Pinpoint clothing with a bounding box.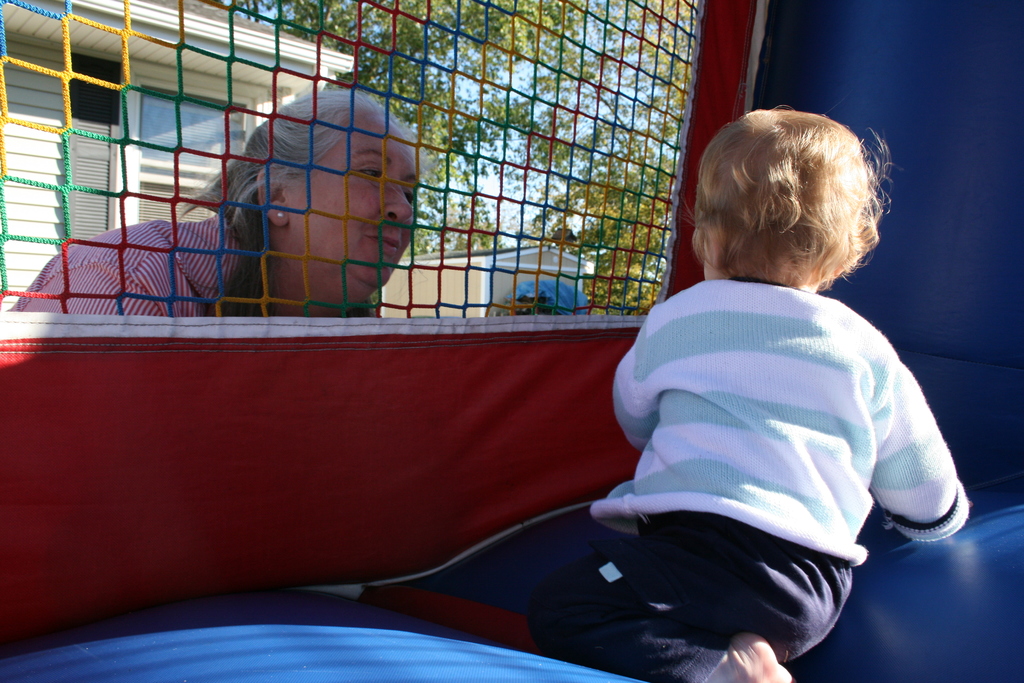
(left=0, top=212, right=396, bottom=325).
